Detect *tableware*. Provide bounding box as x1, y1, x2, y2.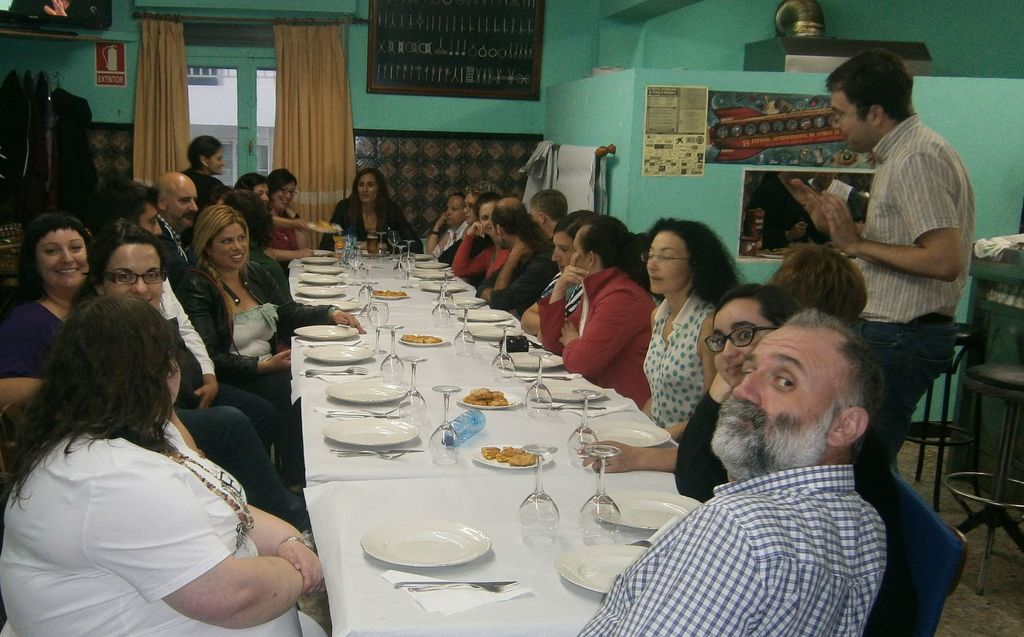
435, 276, 455, 312.
